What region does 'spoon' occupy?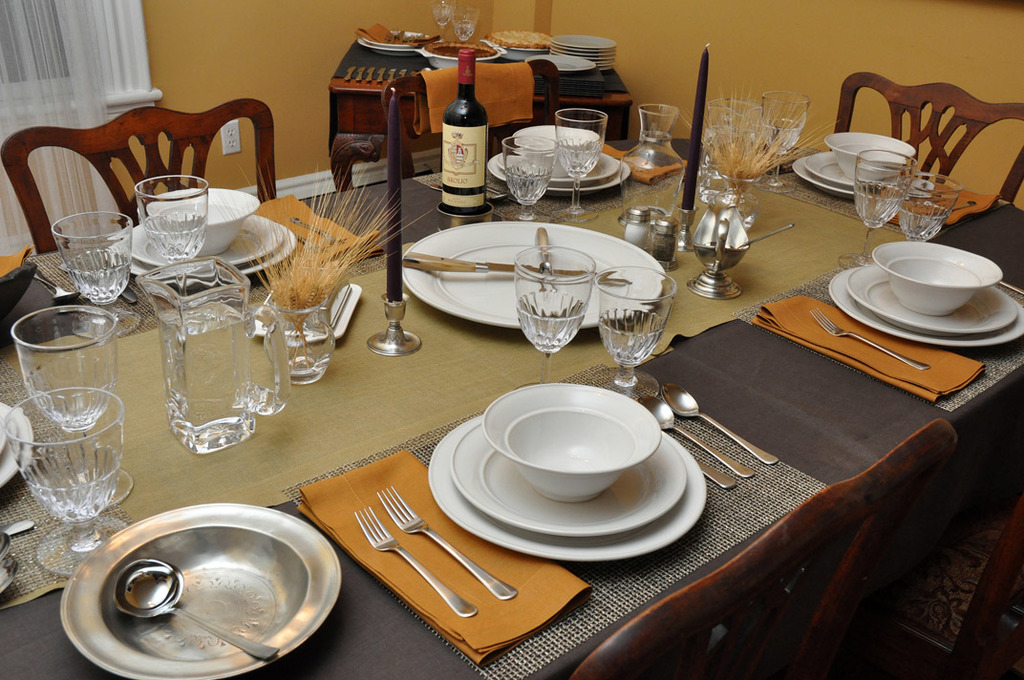
(637,397,753,478).
